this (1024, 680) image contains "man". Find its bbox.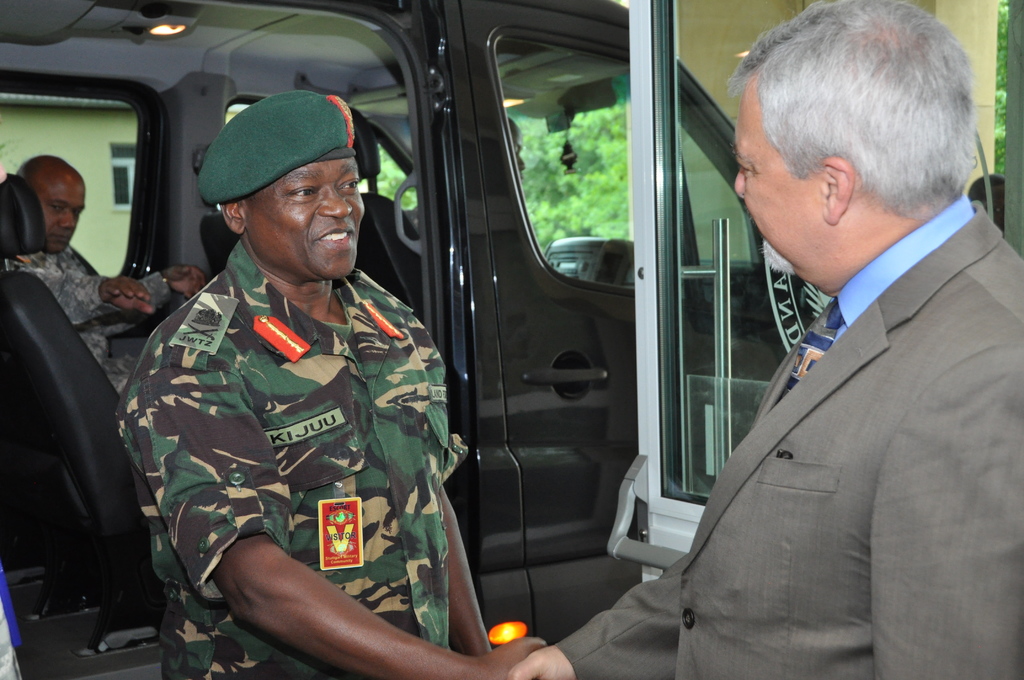
locate(507, 0, 1023, 679).
